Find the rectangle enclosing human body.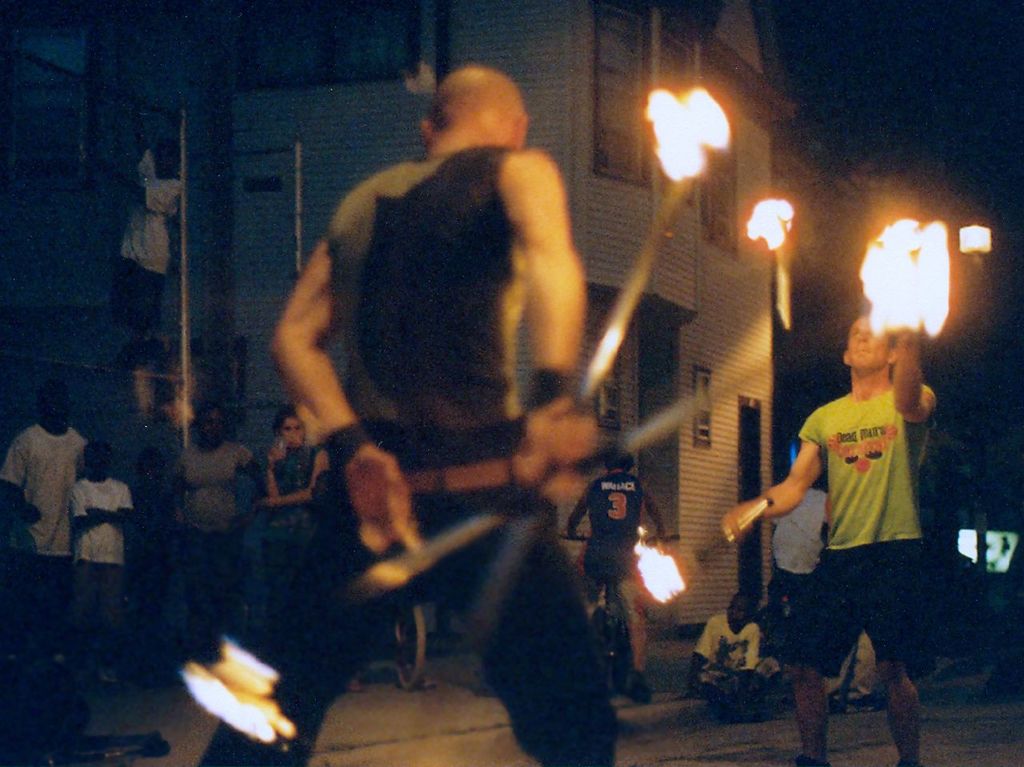
567:453:664:704.
